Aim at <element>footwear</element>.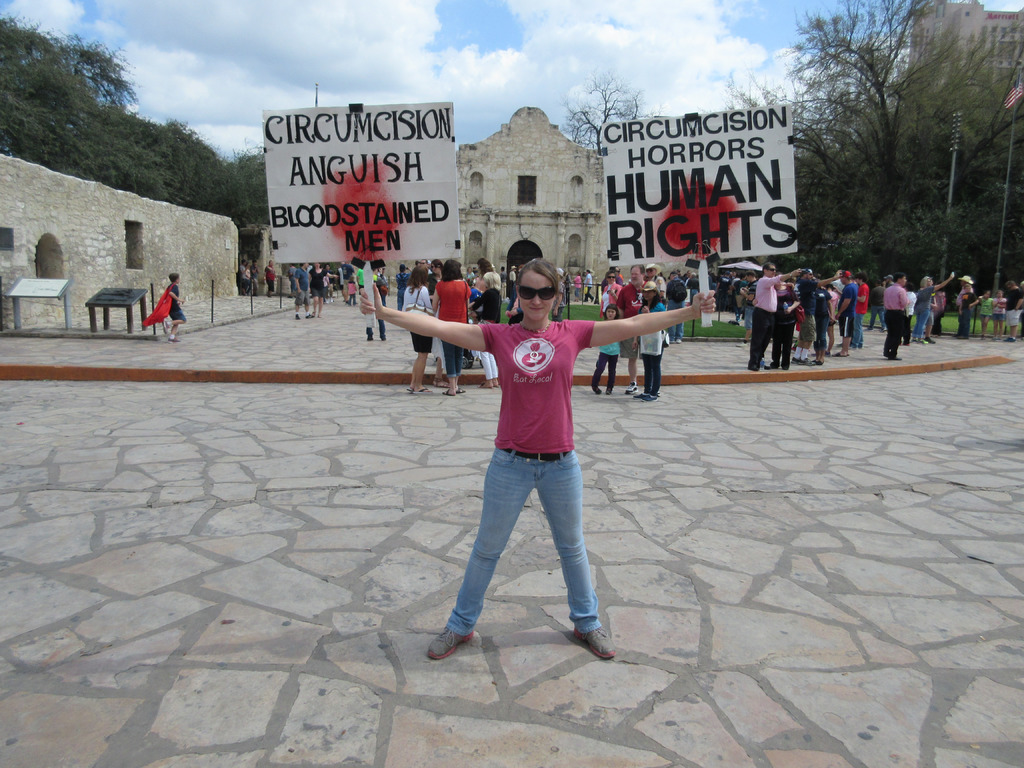
Aimed at <region>791, 355, 807, 364</region>.
